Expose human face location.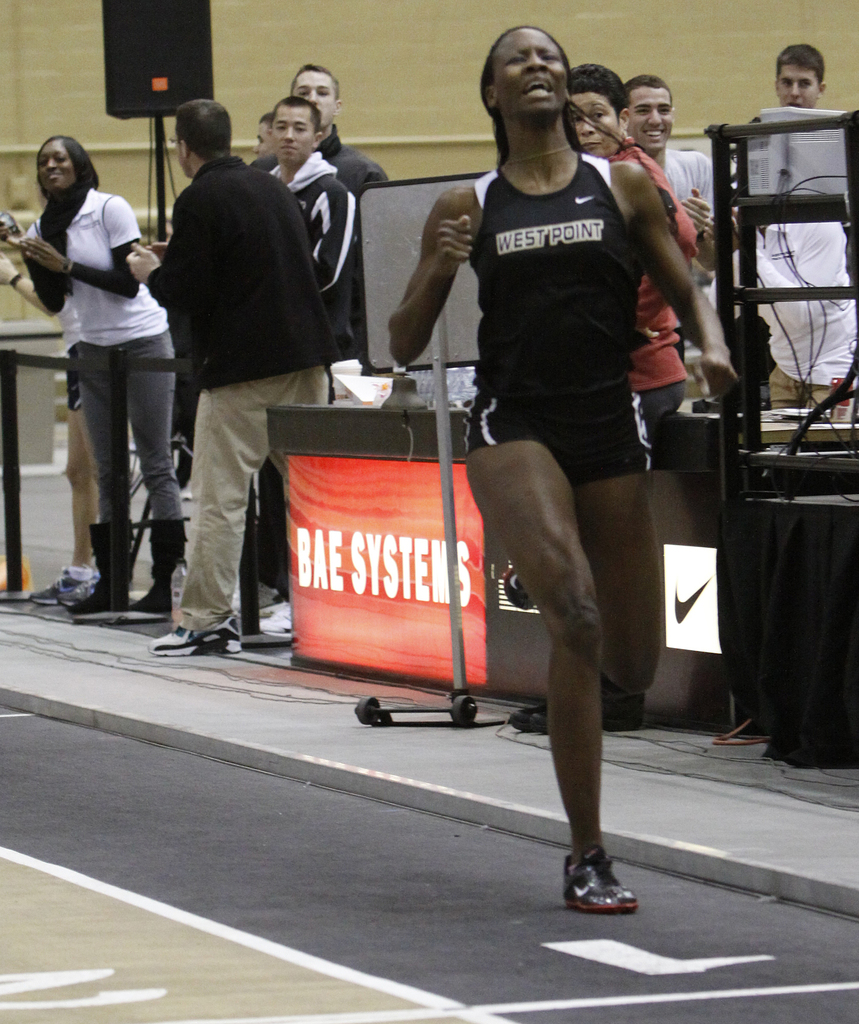
Exposed at x1=773, y1=59, x2=817, y2=108.
